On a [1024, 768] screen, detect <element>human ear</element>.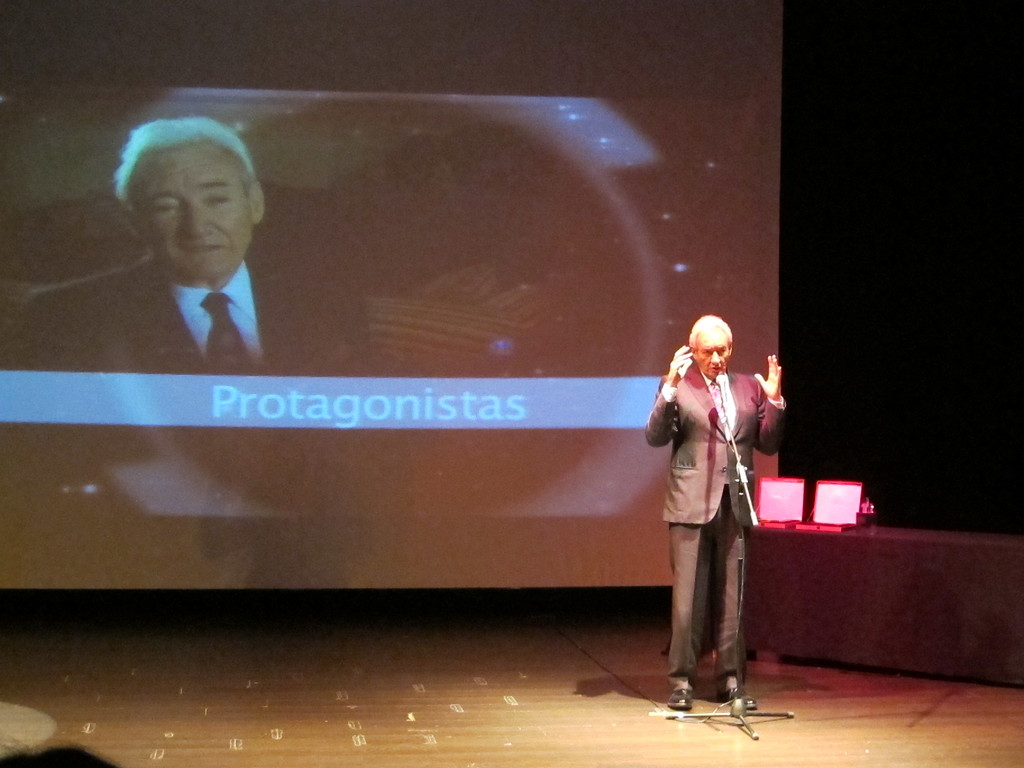
[118,197,143,237].
